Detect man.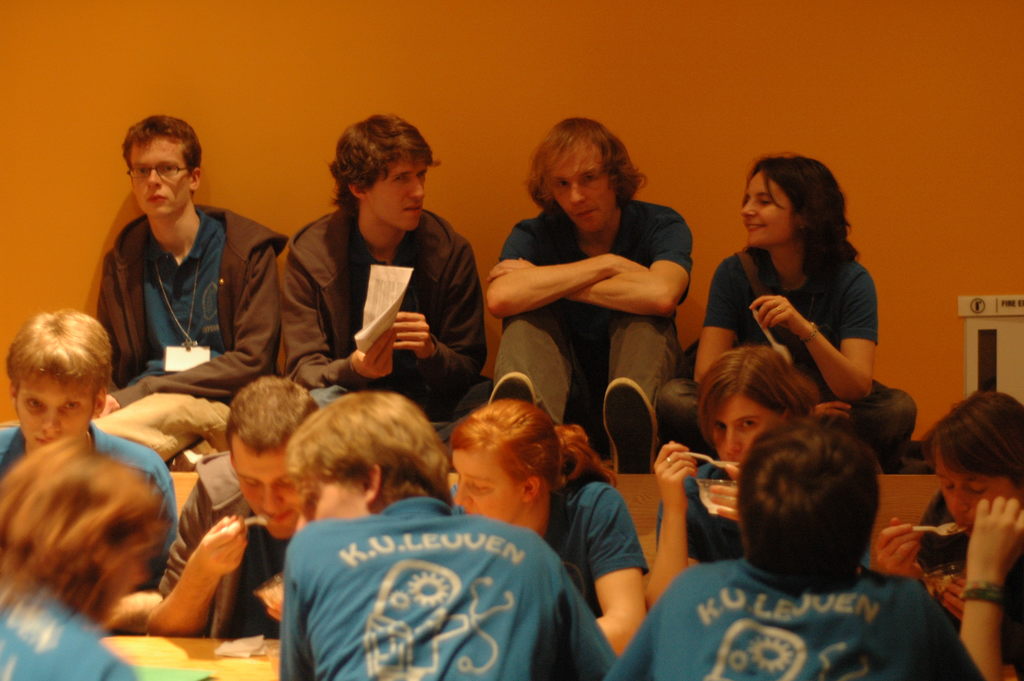
Detected at [484, 116, 689, 474].
